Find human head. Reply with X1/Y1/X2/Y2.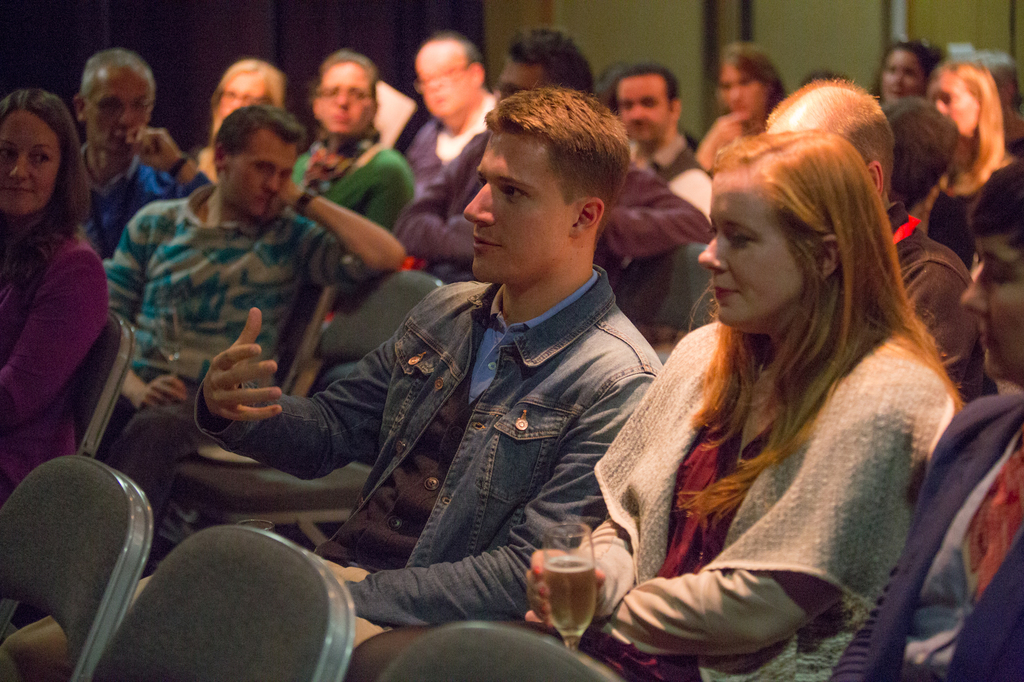
767/79/891/193.
